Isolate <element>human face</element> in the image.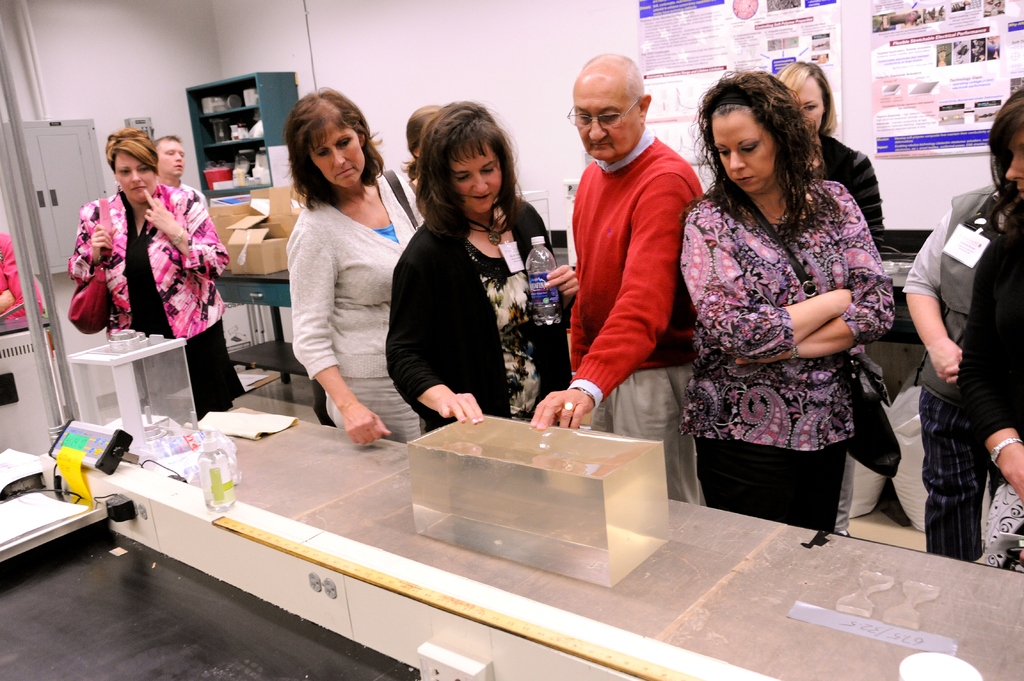
Isolated region: <bbox>791, 78, 822, 133</bbox>.
